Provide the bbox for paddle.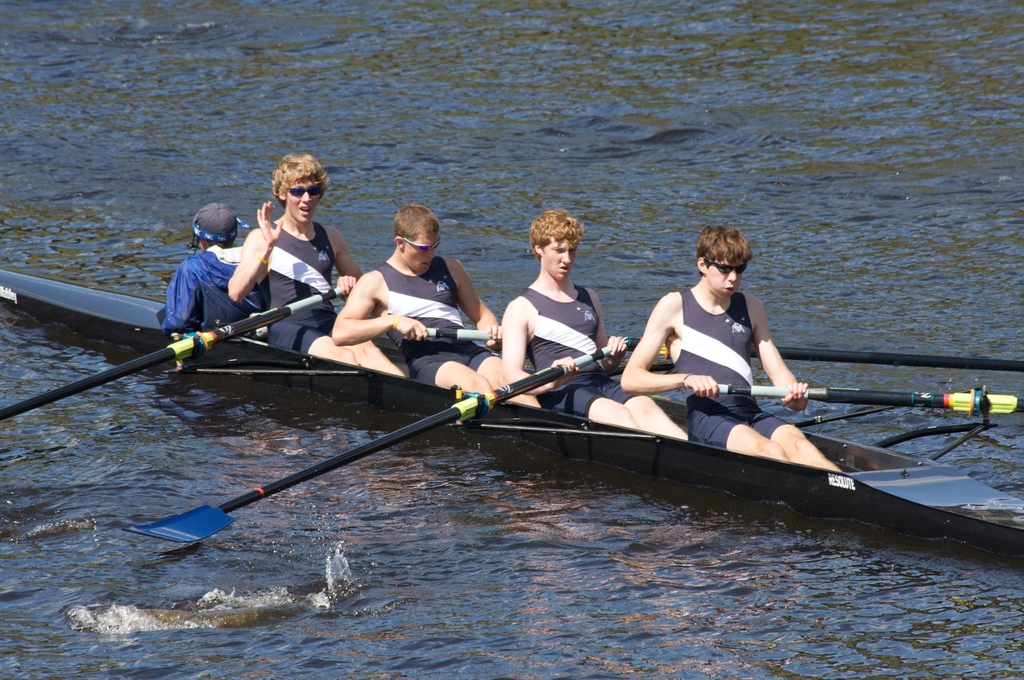
pyautogui.locateOnScreen(696, 374, 1023, 434).
